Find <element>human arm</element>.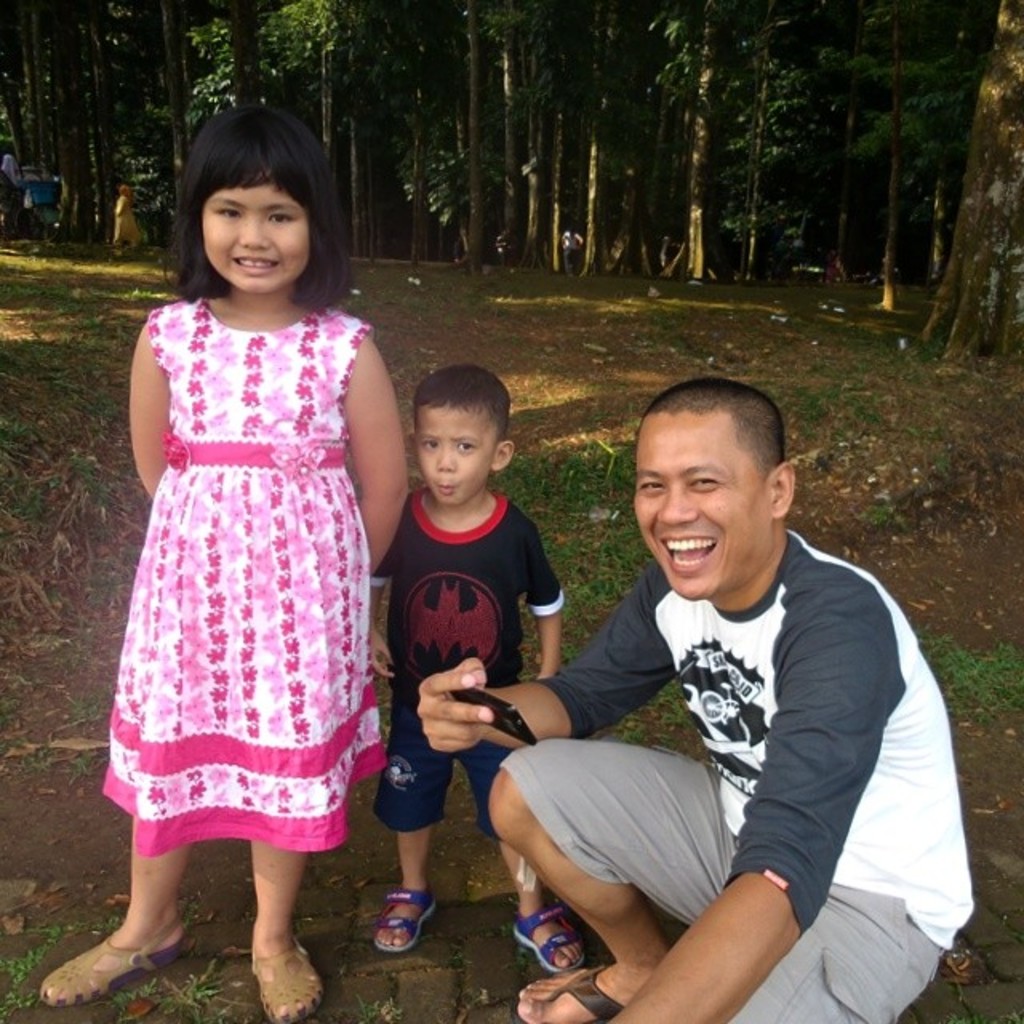
522 514 571 678.
